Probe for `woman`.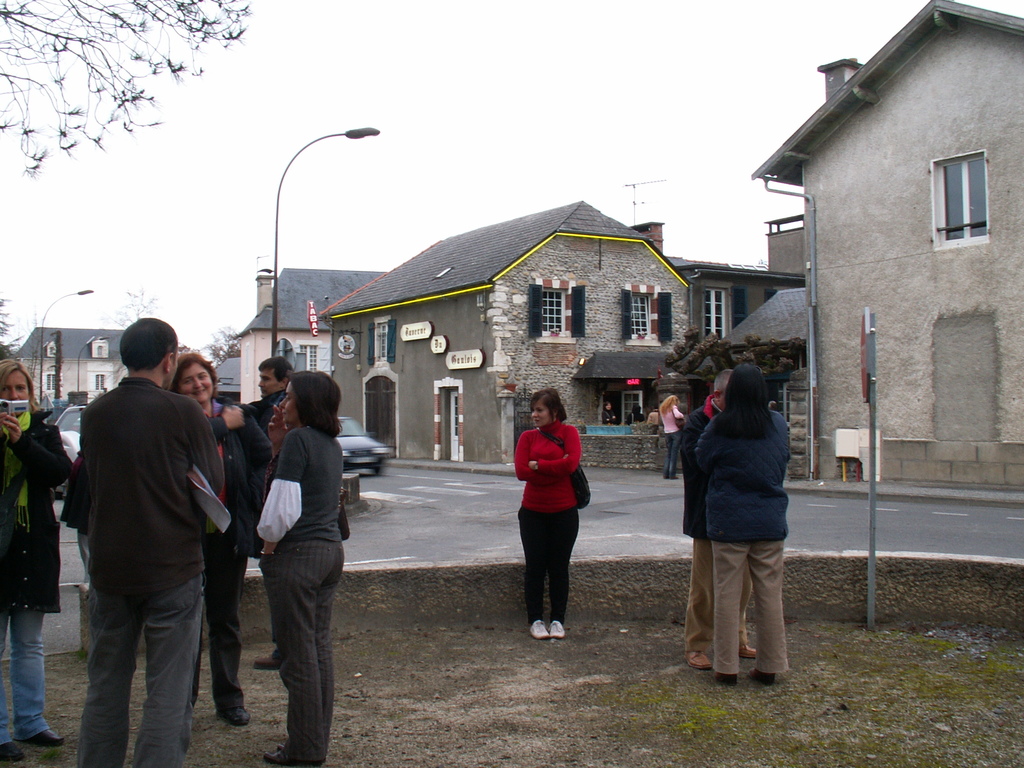
Probe result: box=[256, 376, 350, 767].
